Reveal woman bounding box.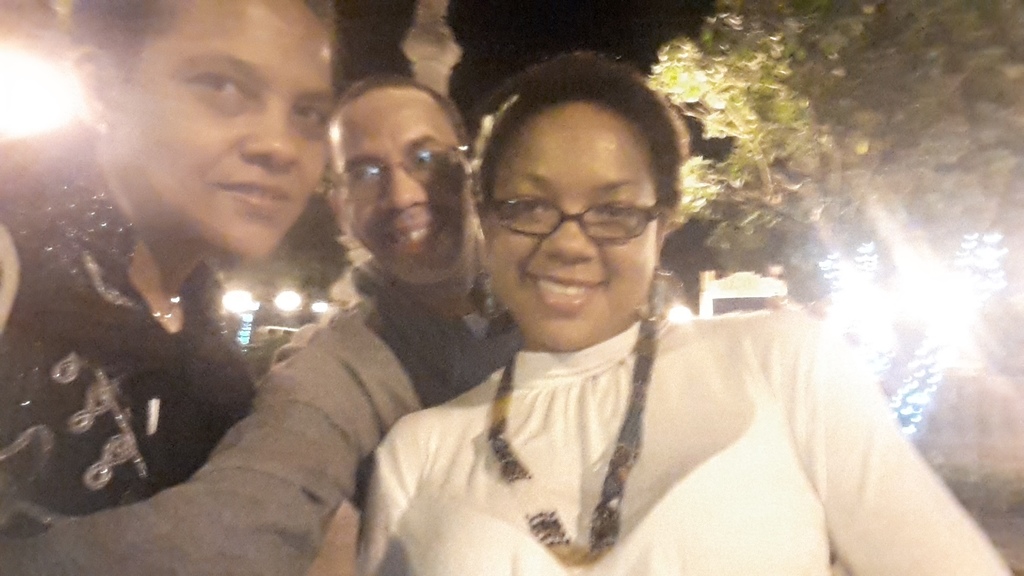
Revealed: 337/95/947/575.
